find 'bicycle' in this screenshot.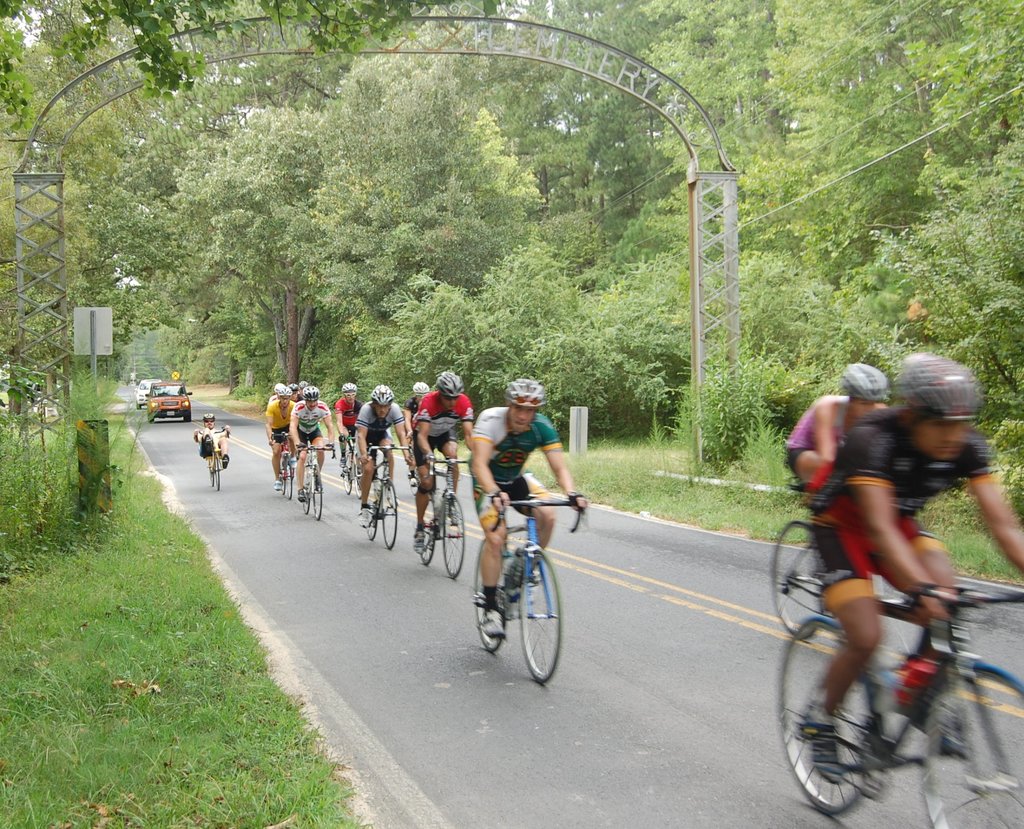
The bounding box for 'bicycle' is [413, 449, 475, 582].
